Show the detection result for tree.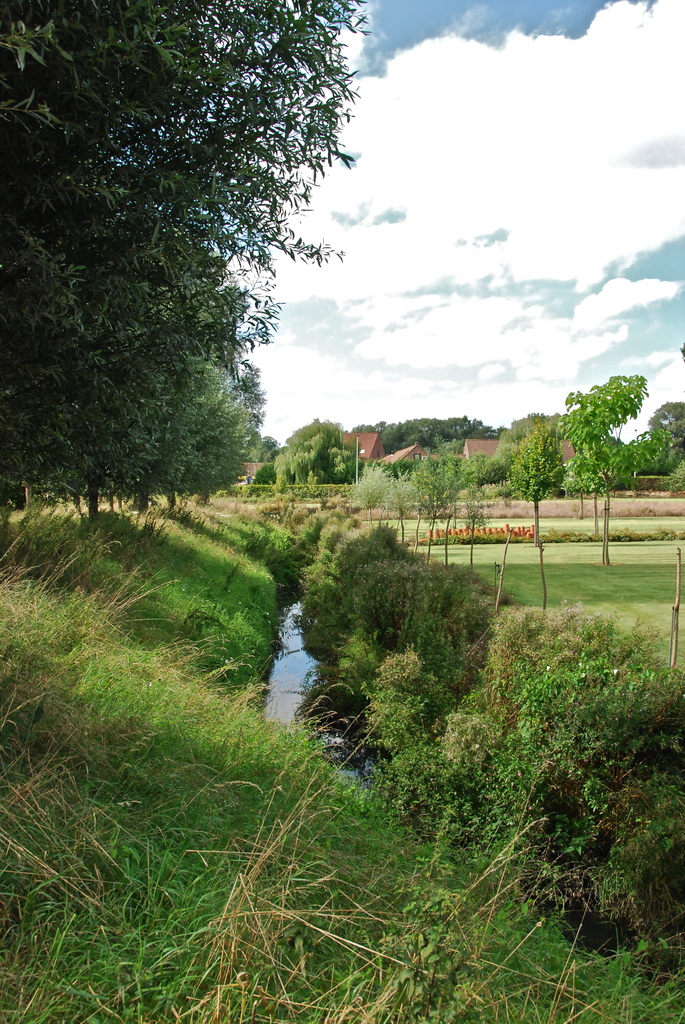
24/15/368/527.
